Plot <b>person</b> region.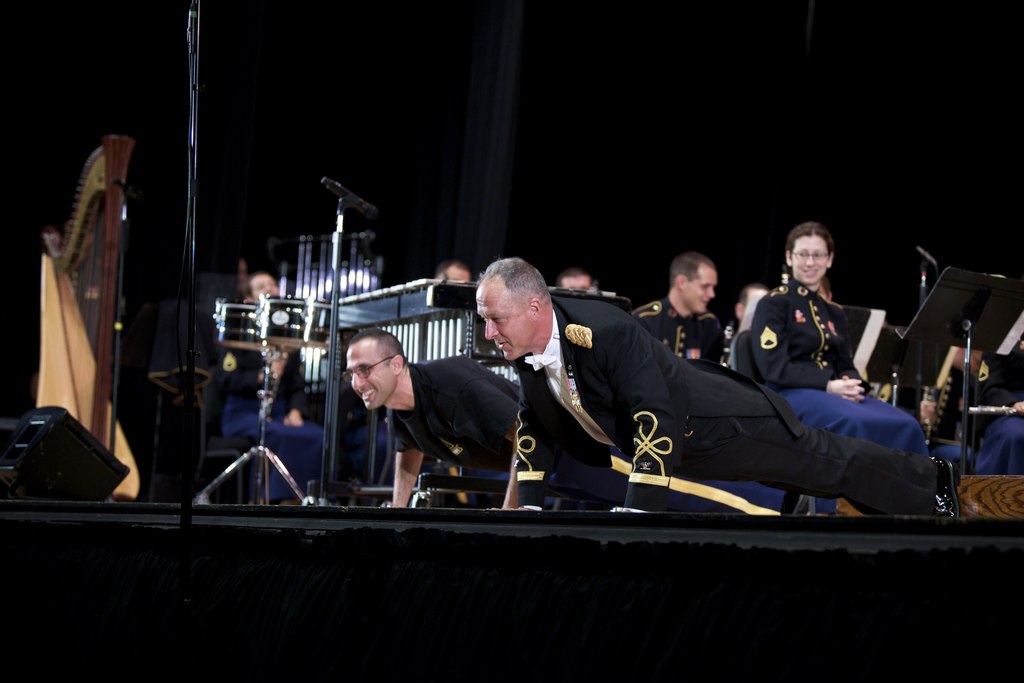
Plotted at crop(476, 253, 957, 520).
